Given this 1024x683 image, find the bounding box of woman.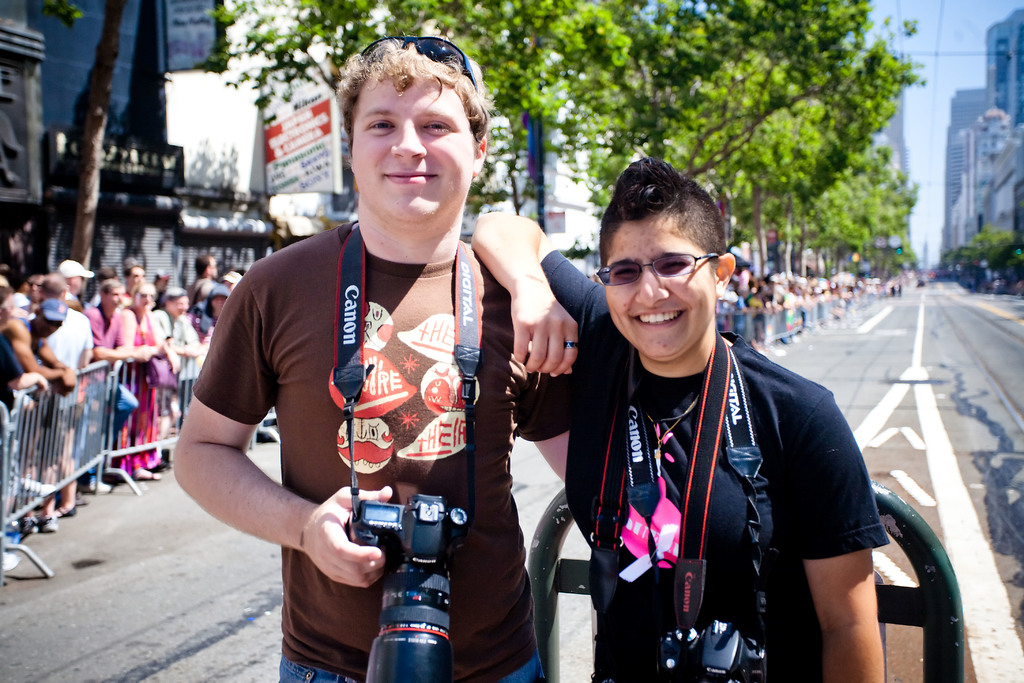
456/162/890/682.
